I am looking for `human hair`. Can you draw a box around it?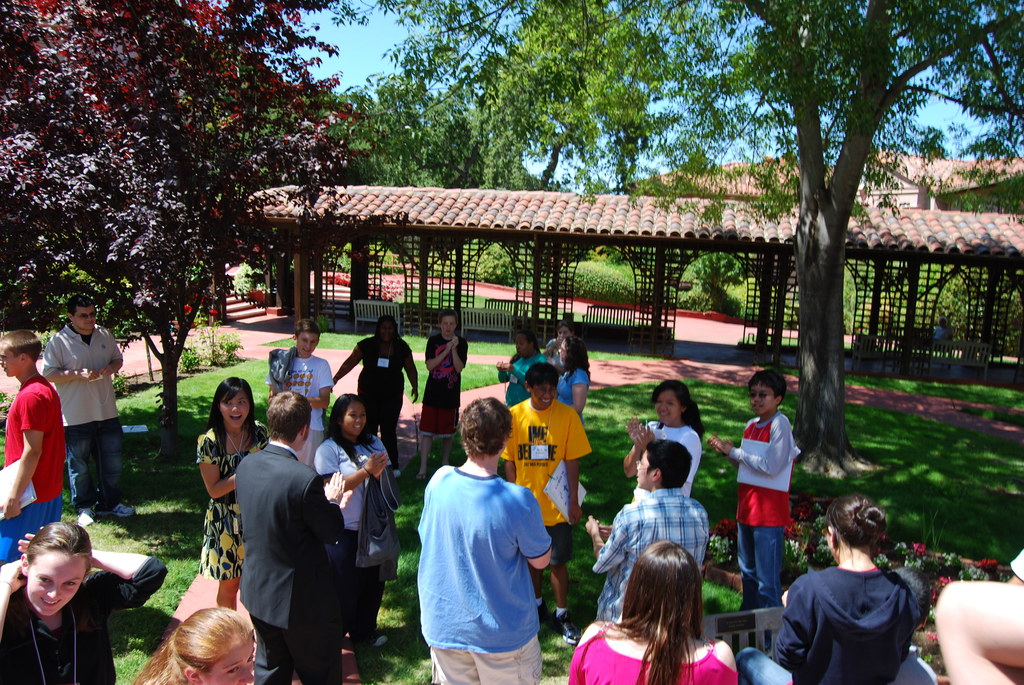
Sure, the bounding box is detection(266, 388, 316, 448).
